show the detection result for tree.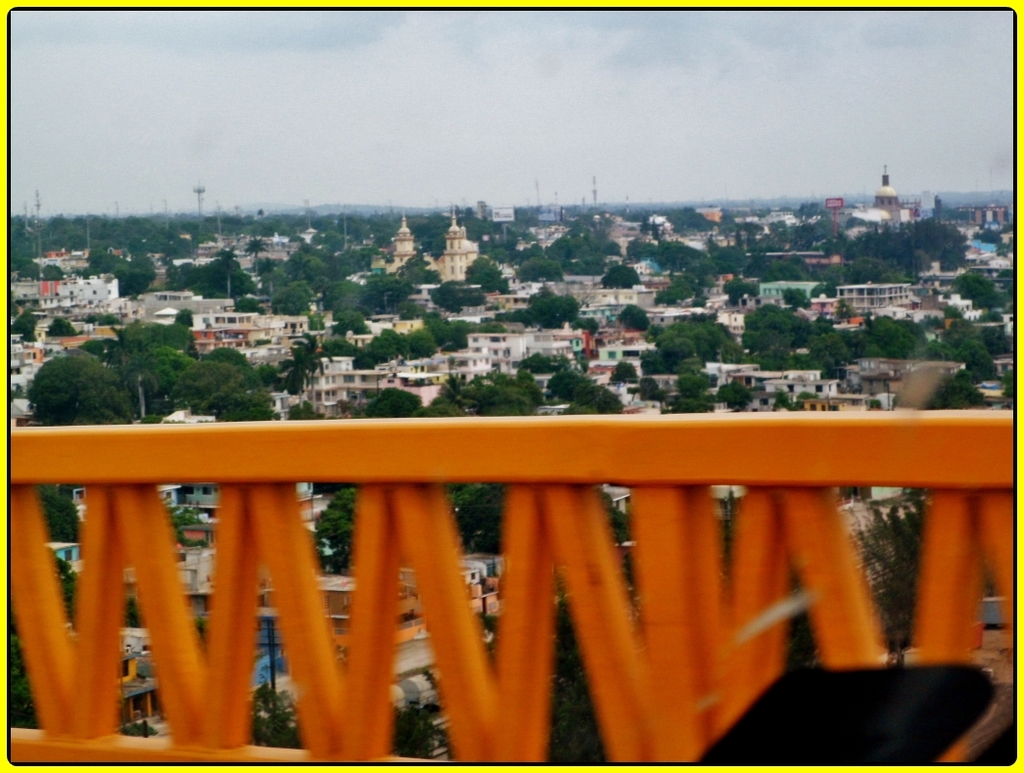
(x1=110, y1=239, x2=164, y2=301).
